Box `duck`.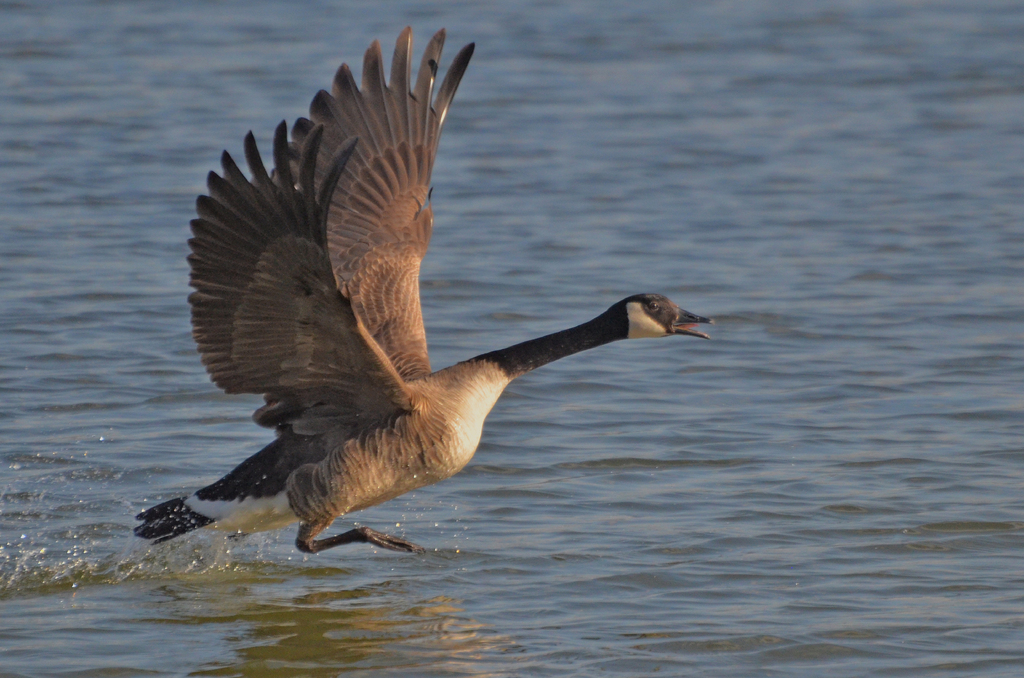
x1=137 y1=60 x2=730 y2=570.
